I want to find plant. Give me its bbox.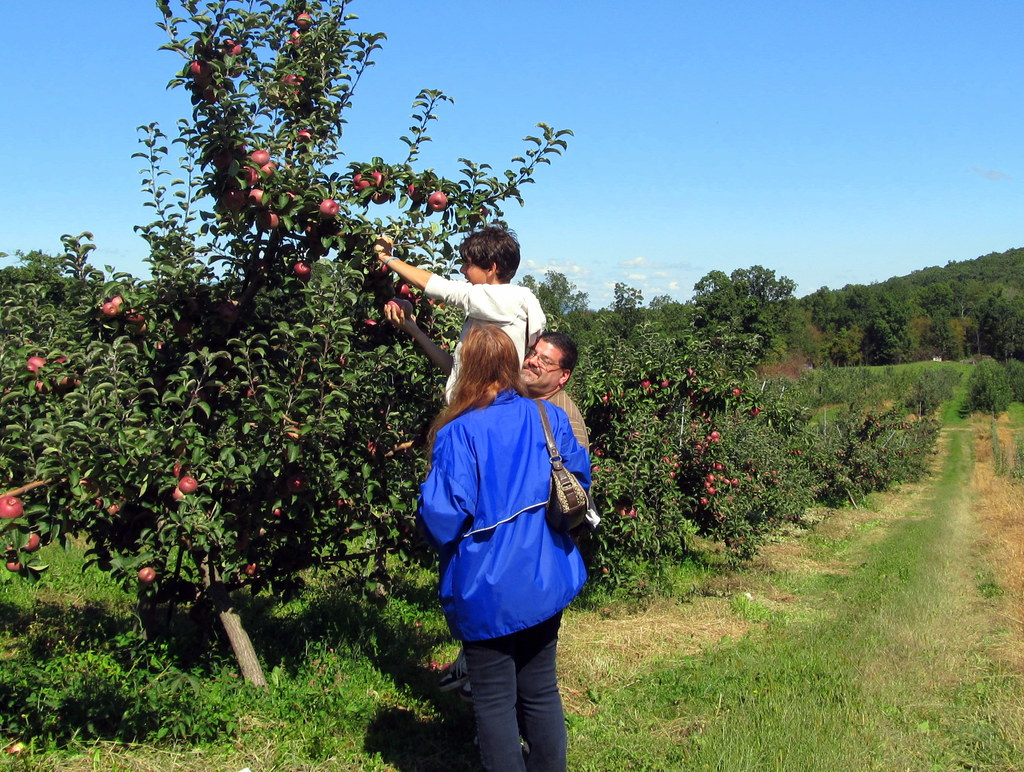
<region>267, 639, 409, 748</region>.
